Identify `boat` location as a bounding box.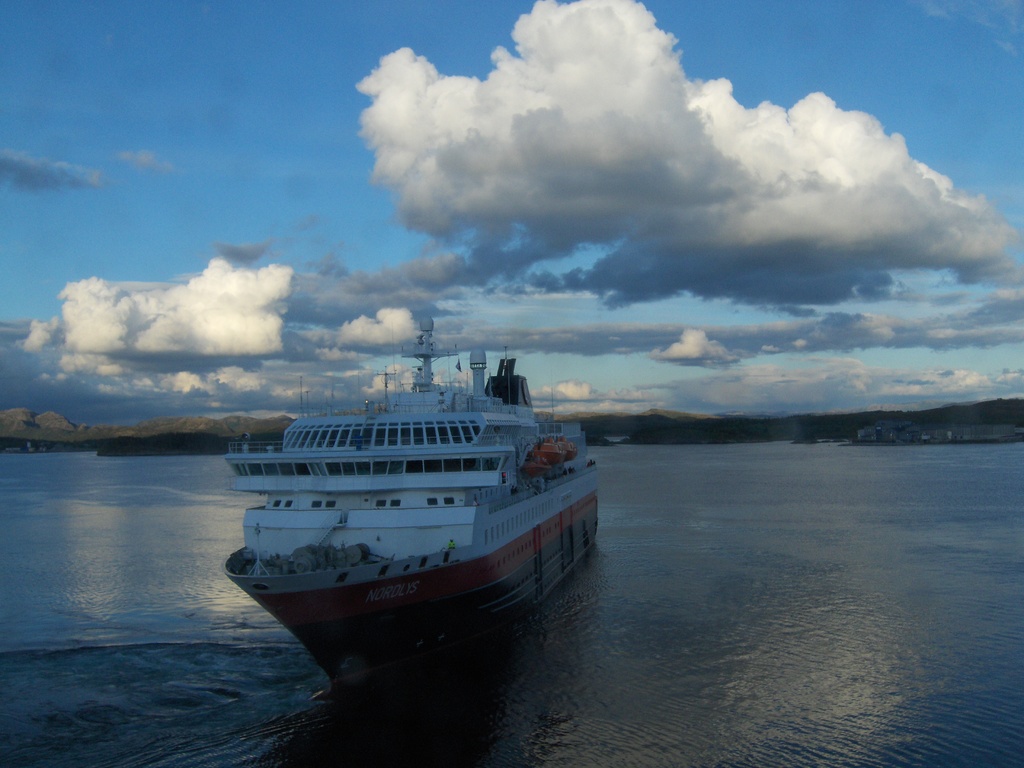
<box>216,297,589,650</box>.
